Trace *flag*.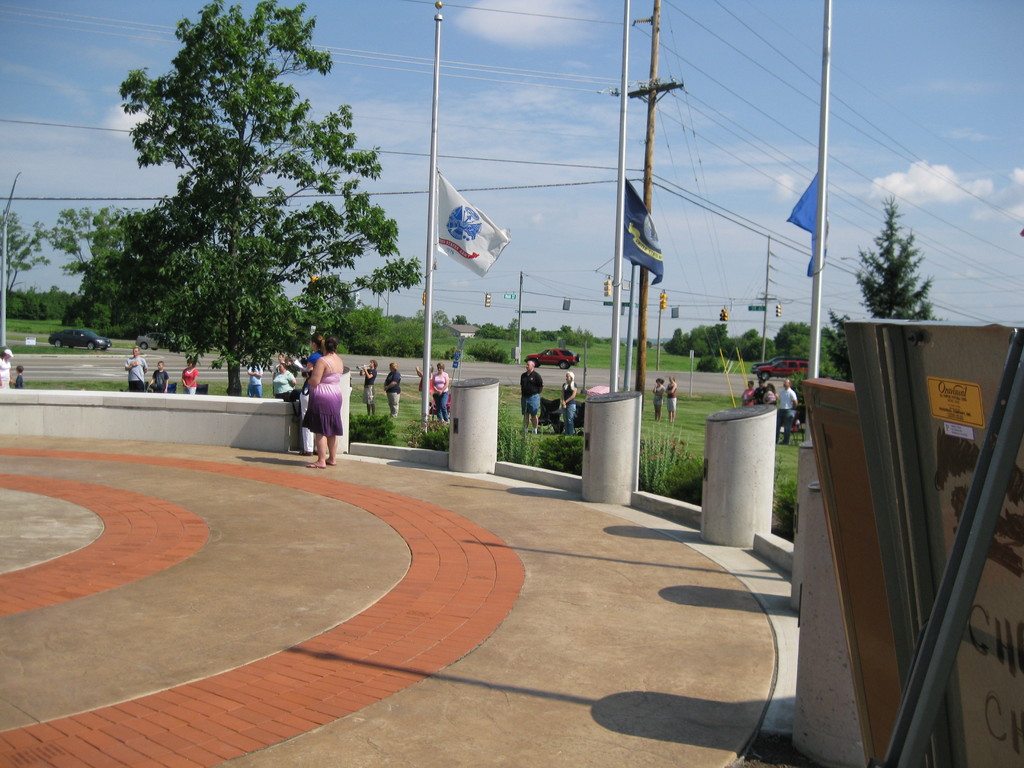
Traced to (x1=620, y1=172, x2=668, y2=282).
